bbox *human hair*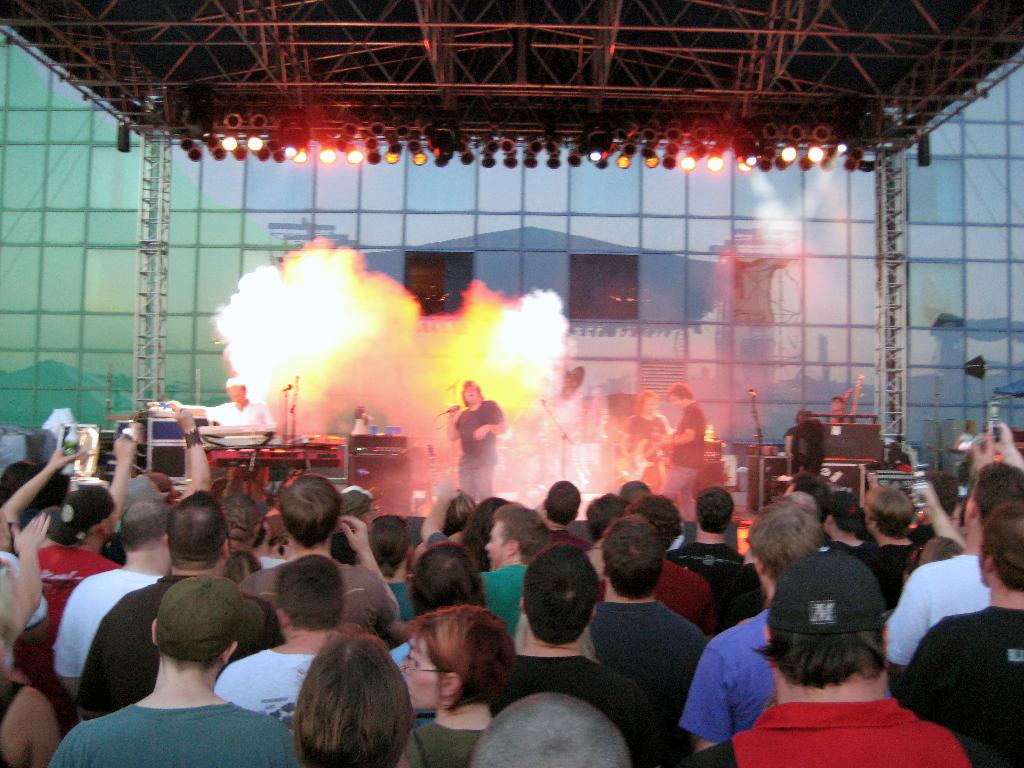
{"x1": 624, "y1": 493, "x2": 682, "y2": 553}
